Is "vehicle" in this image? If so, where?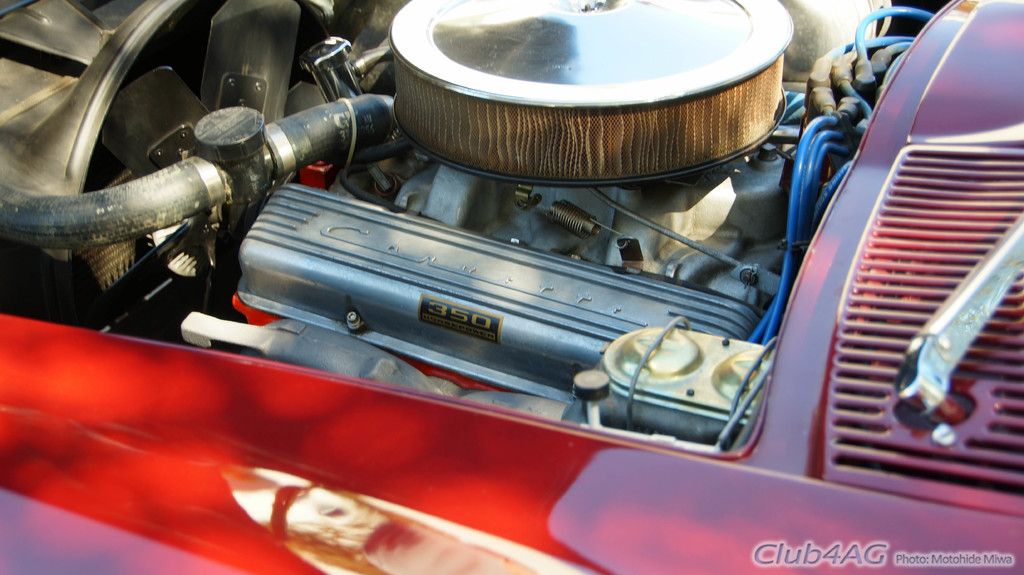
Yes, at crop(0, 0, 1023, 574).
